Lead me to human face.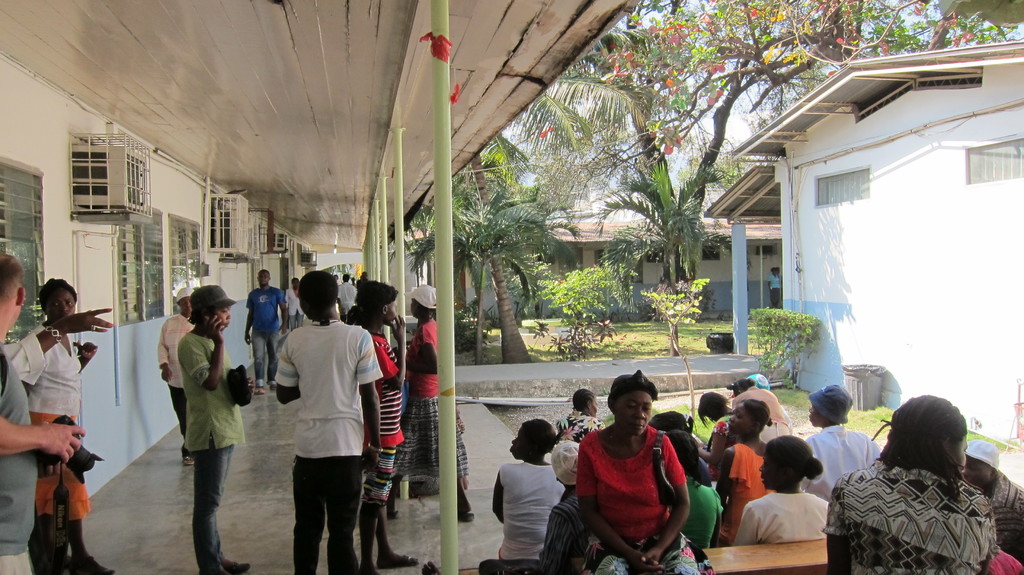
Lead to 46:290:75:319.
